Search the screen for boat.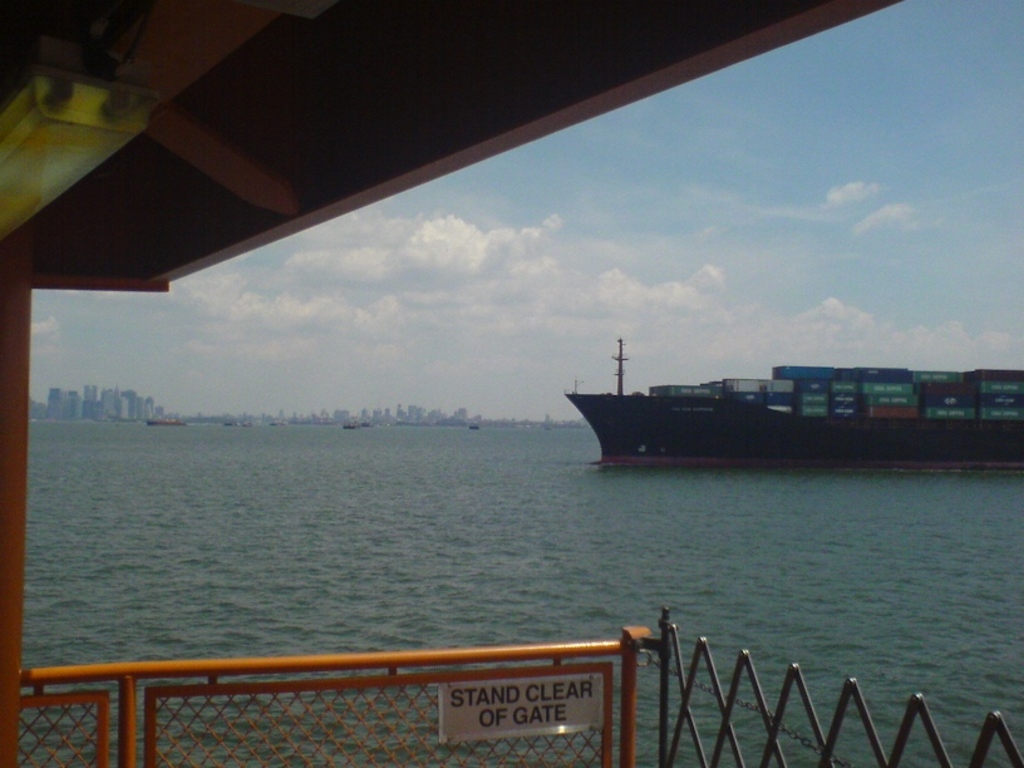
Found at [546,329,1015,468].
